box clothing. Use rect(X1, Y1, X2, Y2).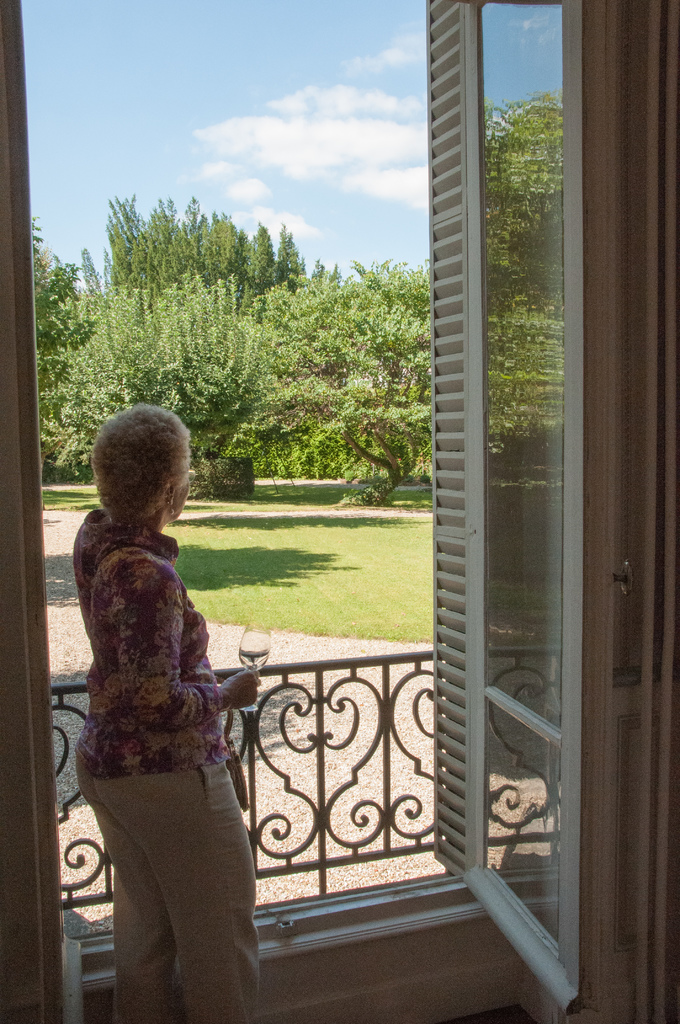
rect(55, 590, 302, 996).
